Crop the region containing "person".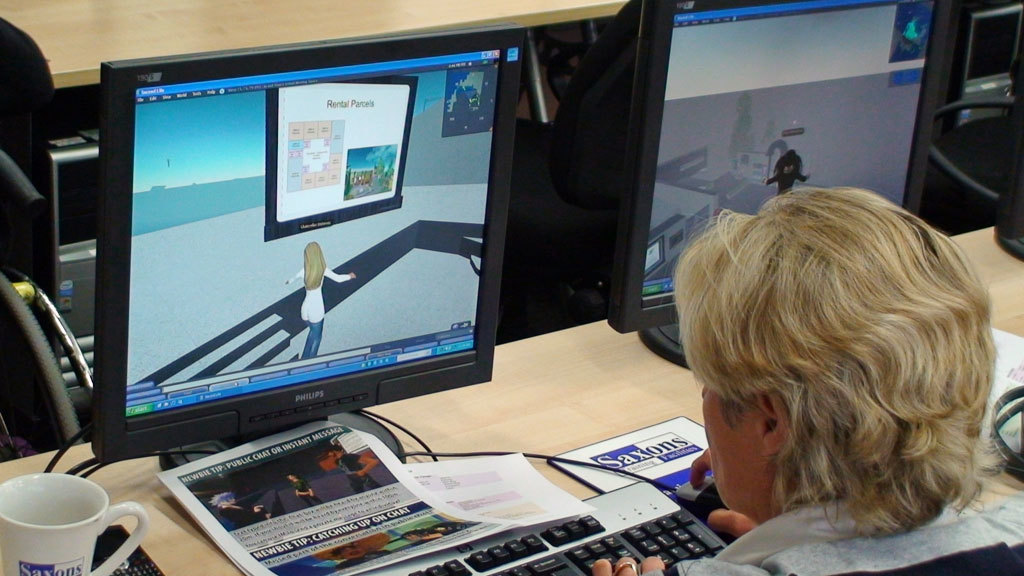
Crop region: Rect(764, 142, 805, 202).
